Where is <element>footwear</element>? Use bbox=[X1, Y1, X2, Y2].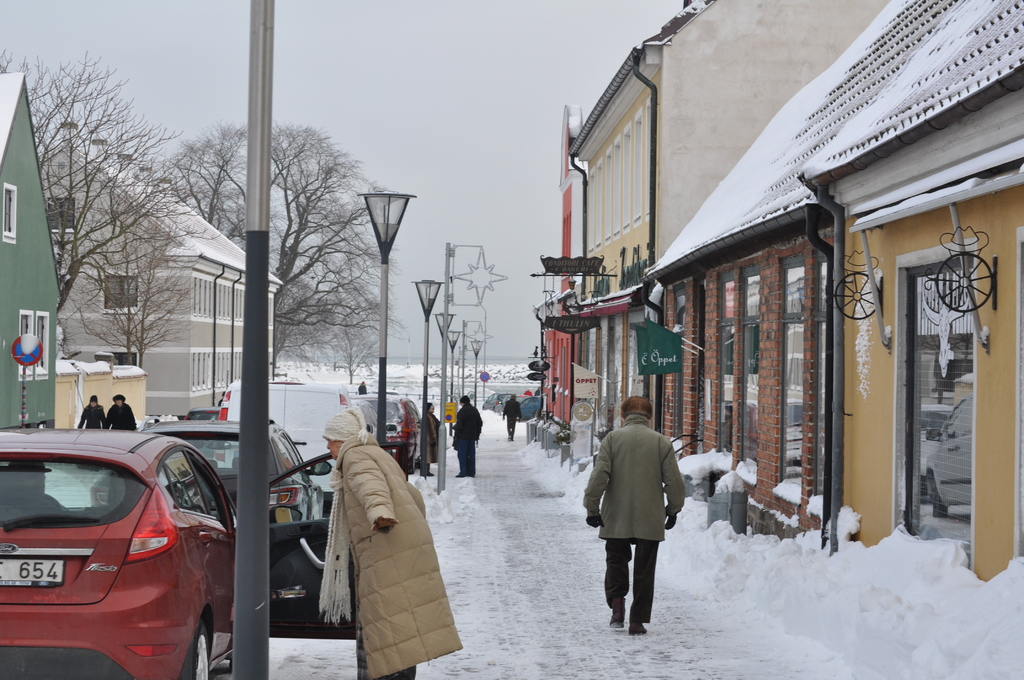
bbox=[455, 473, 461, 477].
